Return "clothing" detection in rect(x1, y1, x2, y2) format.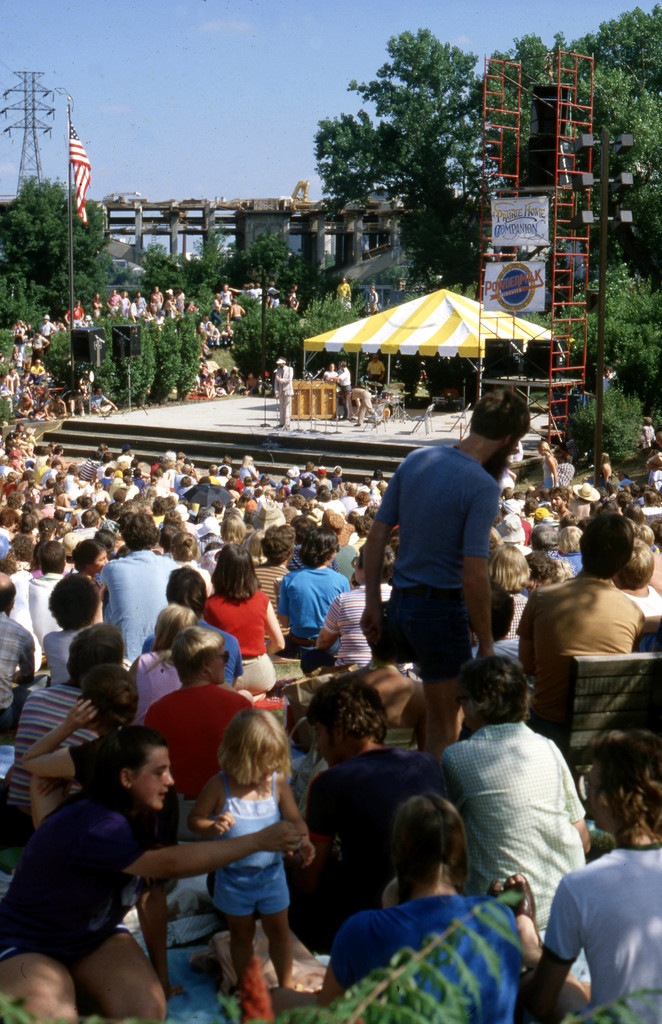
rect(291, 568, 352, 631).
